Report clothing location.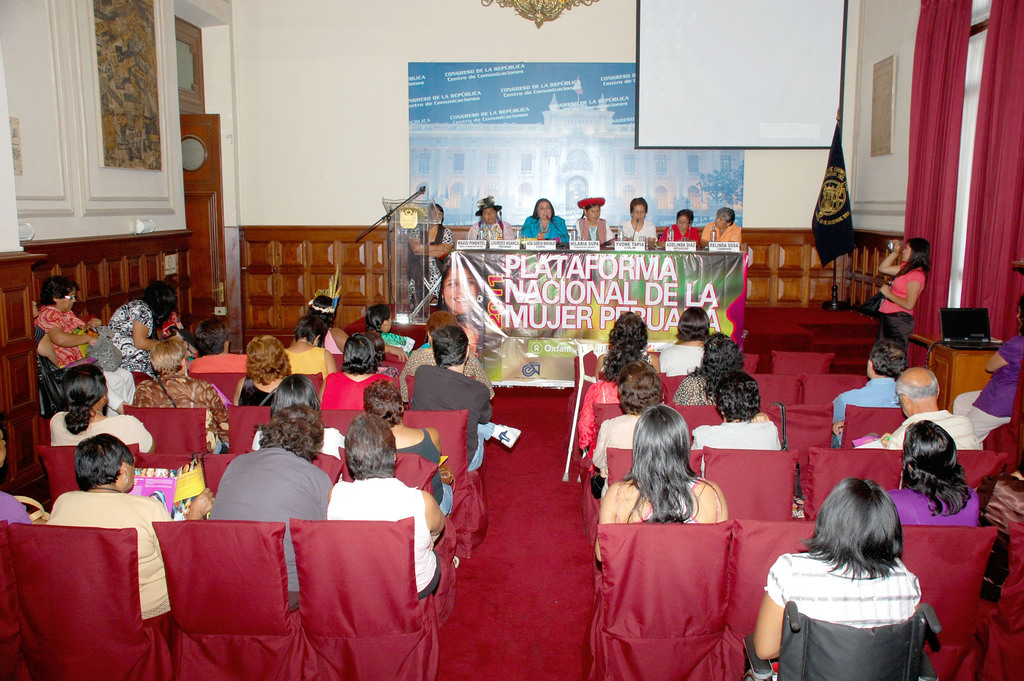
Report: 317,369,388,407.
